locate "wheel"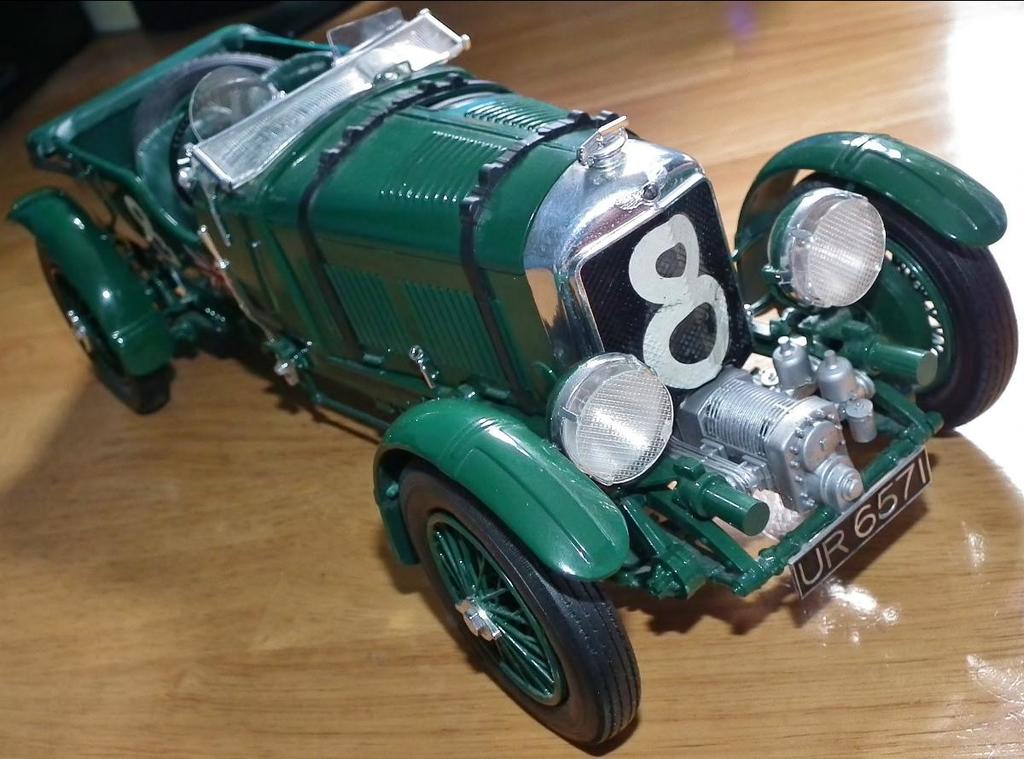
left=771, top=173, right=1018, bottom=426
